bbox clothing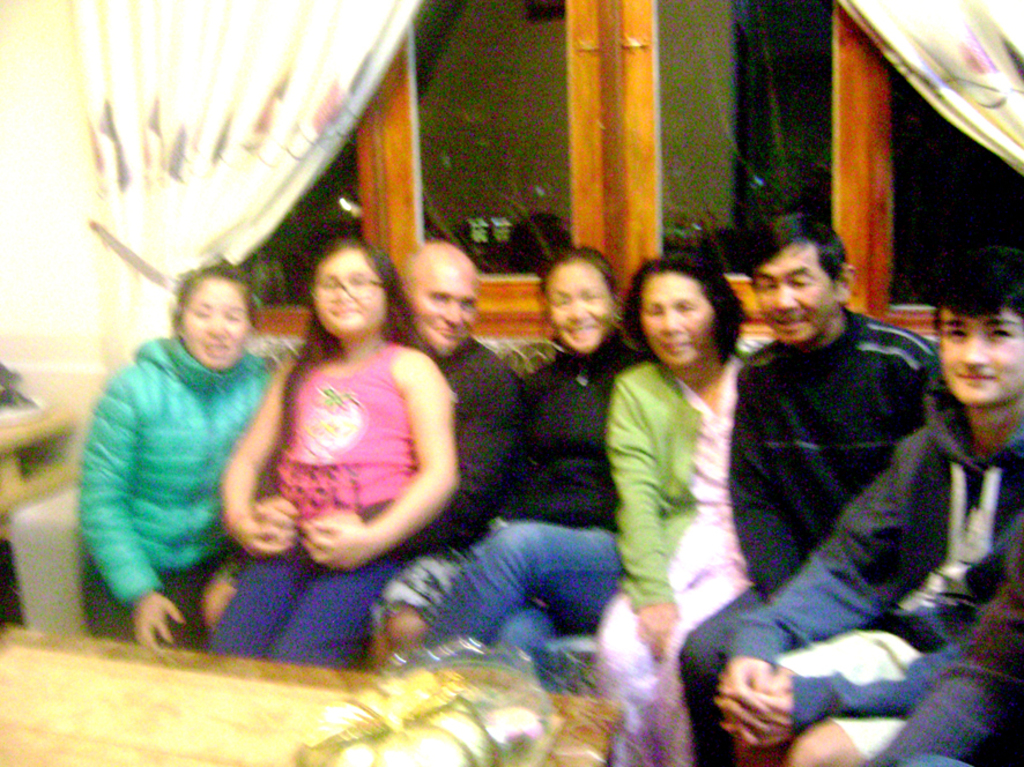
bbox=(868, 543, 1023, 766)
